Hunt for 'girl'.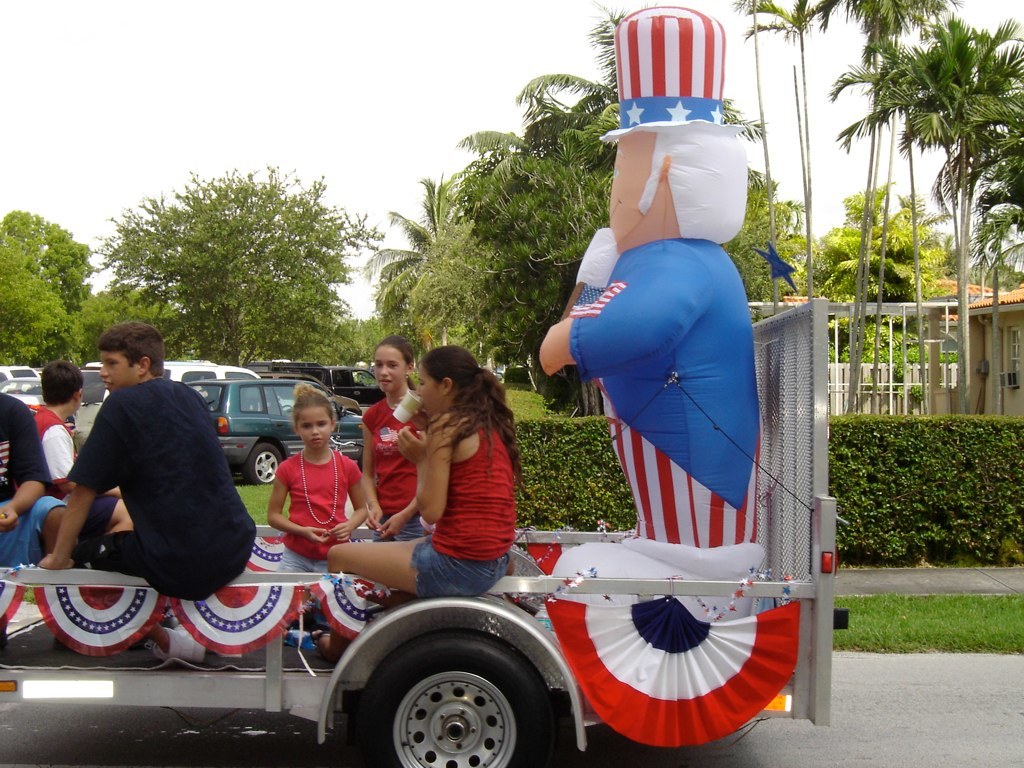
Hunted down at <region>361, 336, 427, 542</region>.
